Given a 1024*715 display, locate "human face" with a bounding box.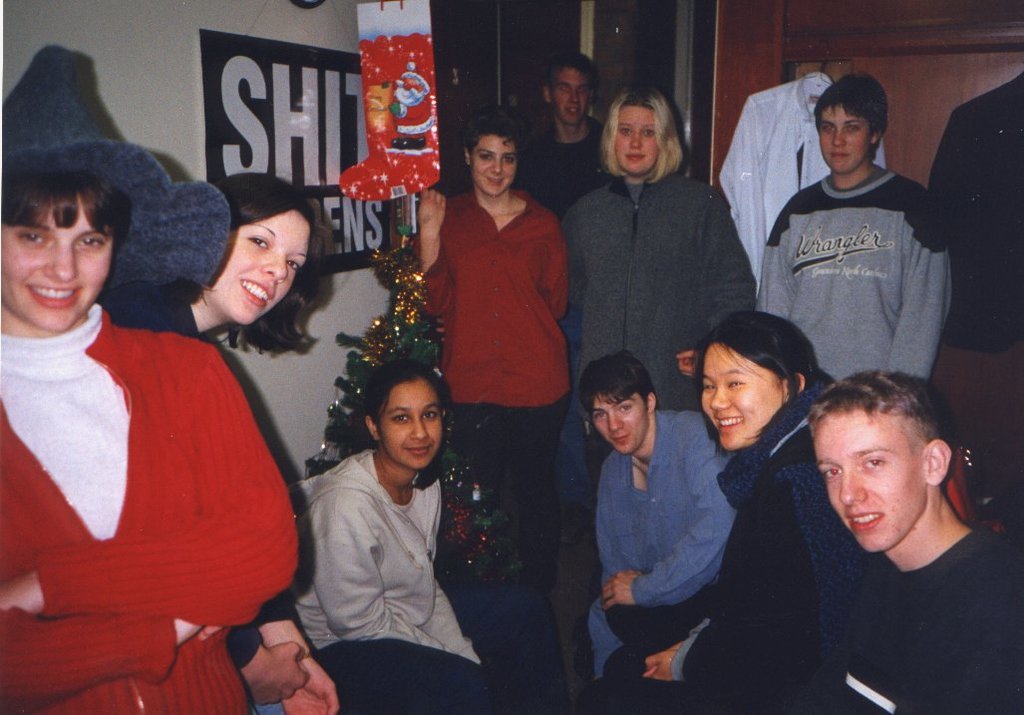
Located: crop(700, 341, 779, 453).
